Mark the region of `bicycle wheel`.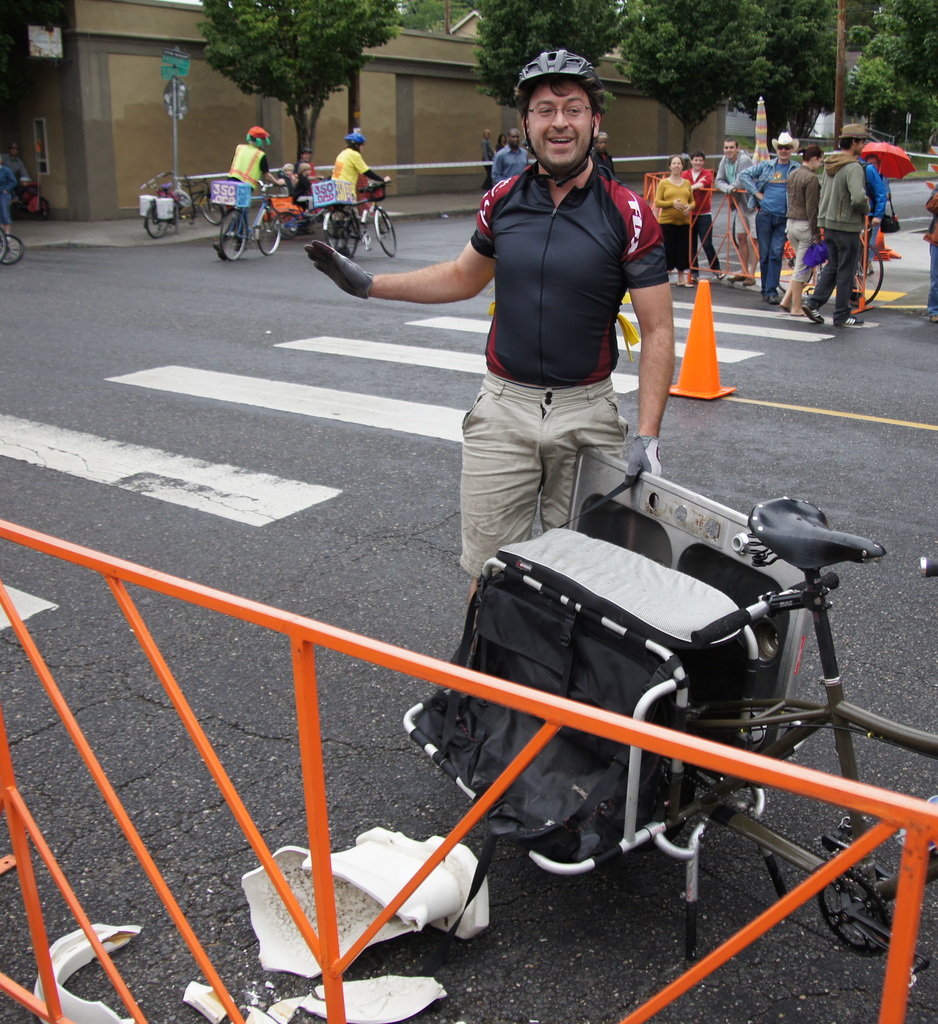
Region: pyautogui.locateOnScreen(147, 208, 166, 241).
